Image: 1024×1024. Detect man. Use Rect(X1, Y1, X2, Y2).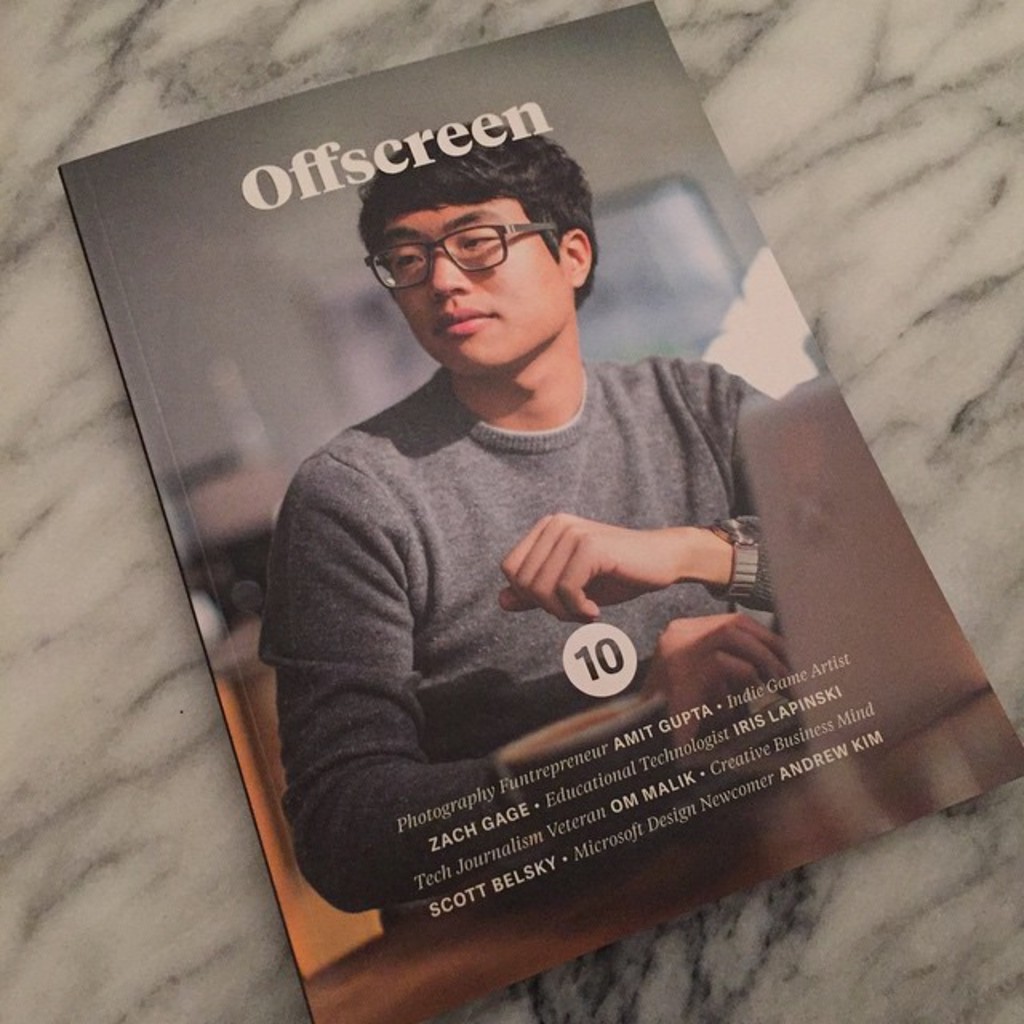
Rect(253, 122, 843, 851).
